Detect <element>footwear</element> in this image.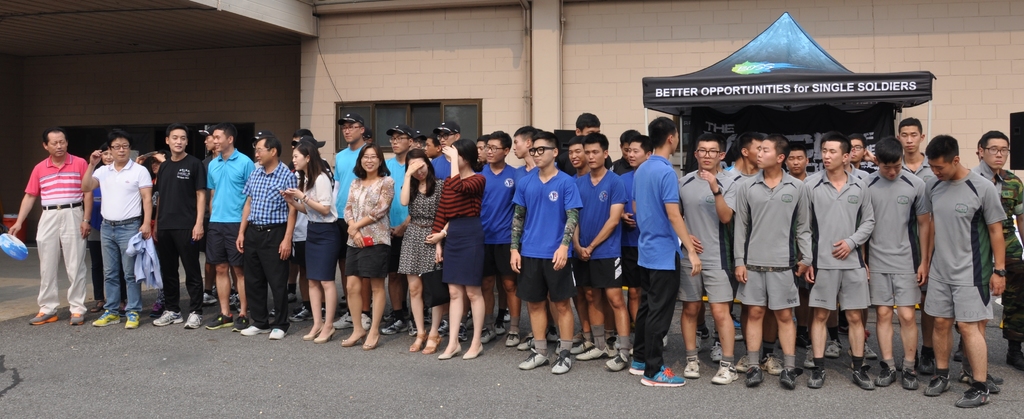
Detection: 440,343,461,357.
